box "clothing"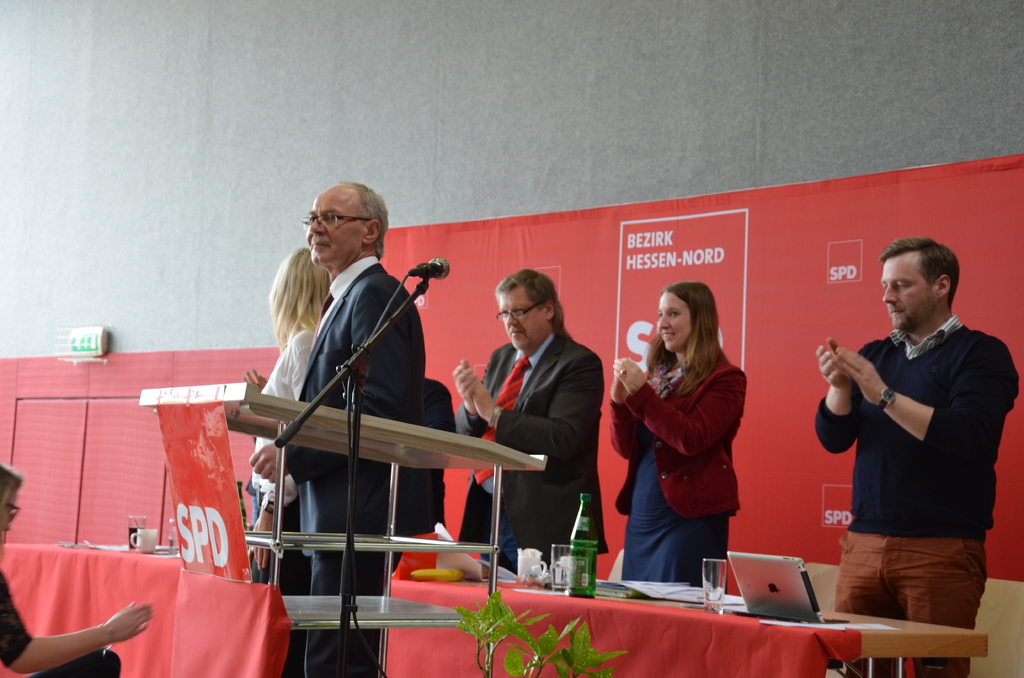
bbox(0, 572, 119, 677)
